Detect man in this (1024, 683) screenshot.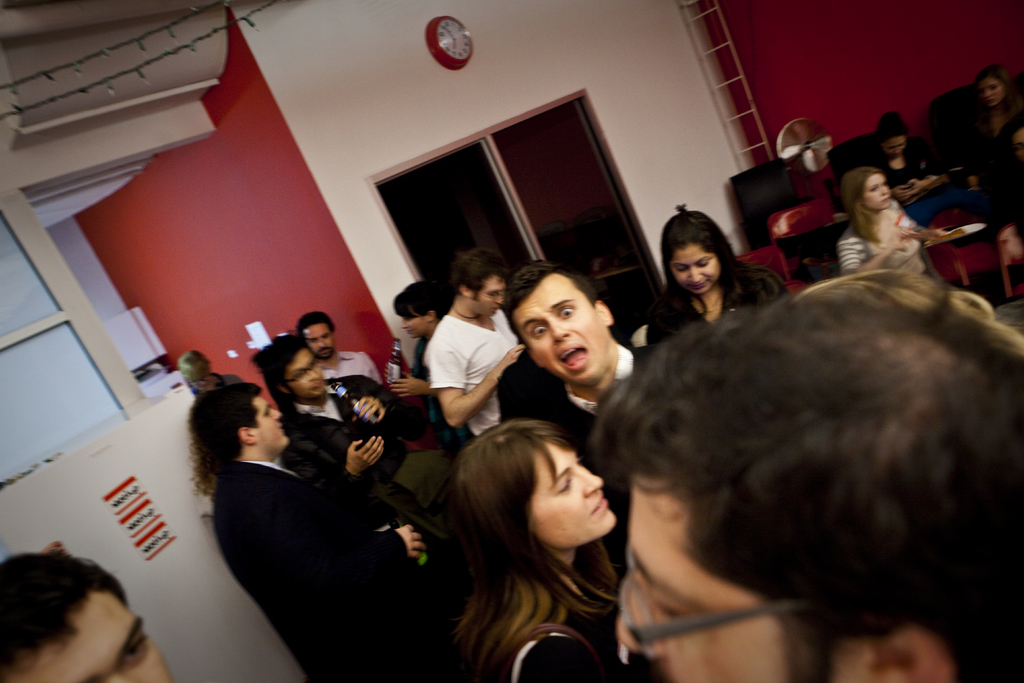
Detection: detection(293, 307, 386, 377).
